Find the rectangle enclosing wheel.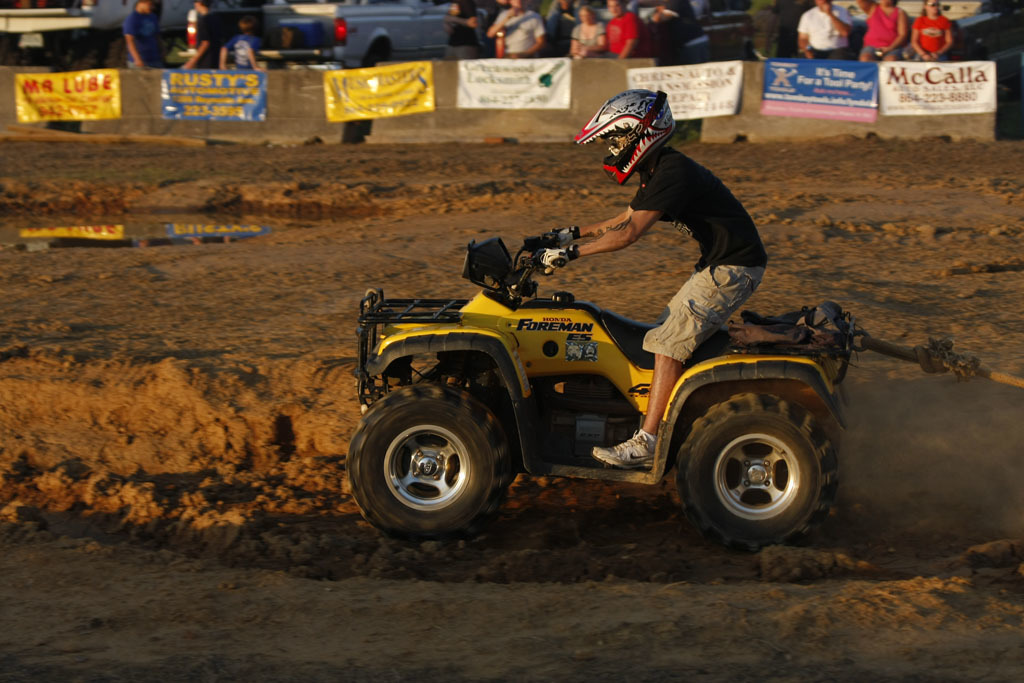
select_region(357, 393, 521, 534).
